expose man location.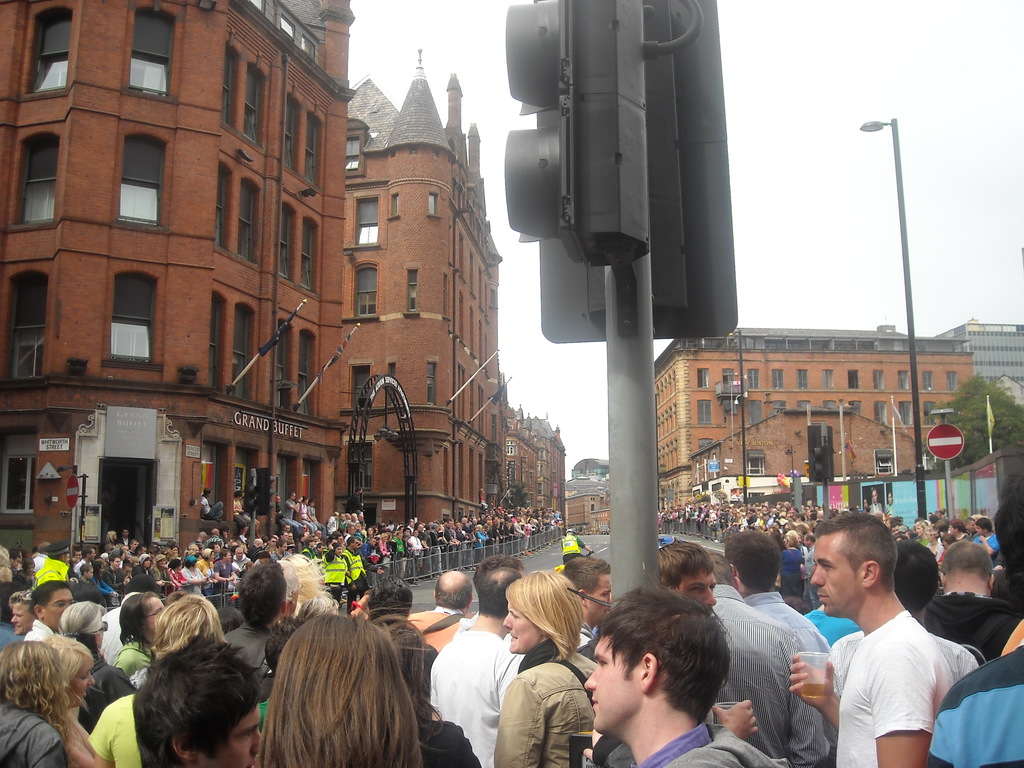
Exposed at bbox=[653, 537, 760, 738].
